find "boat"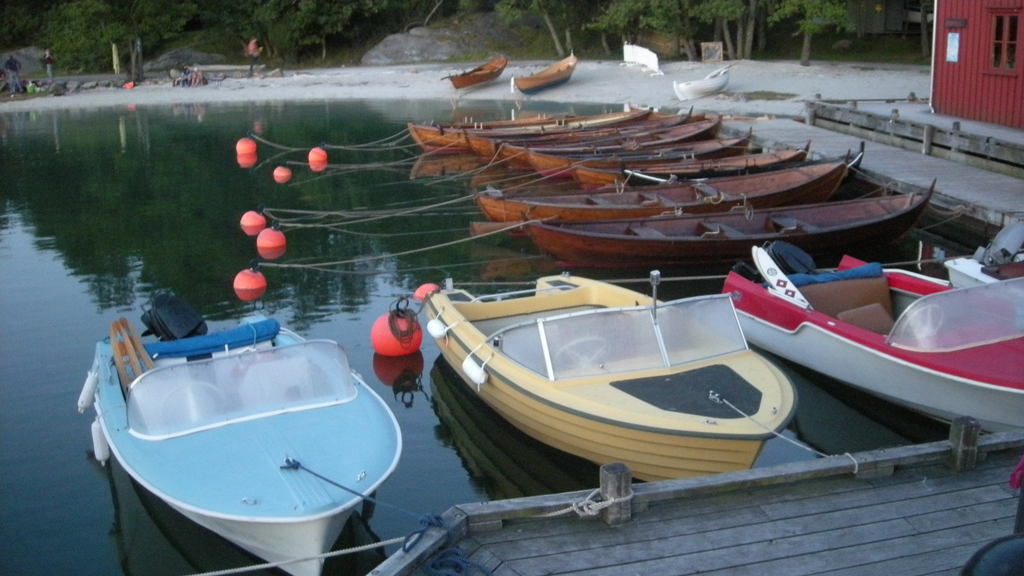
(717,271,1023,431)
